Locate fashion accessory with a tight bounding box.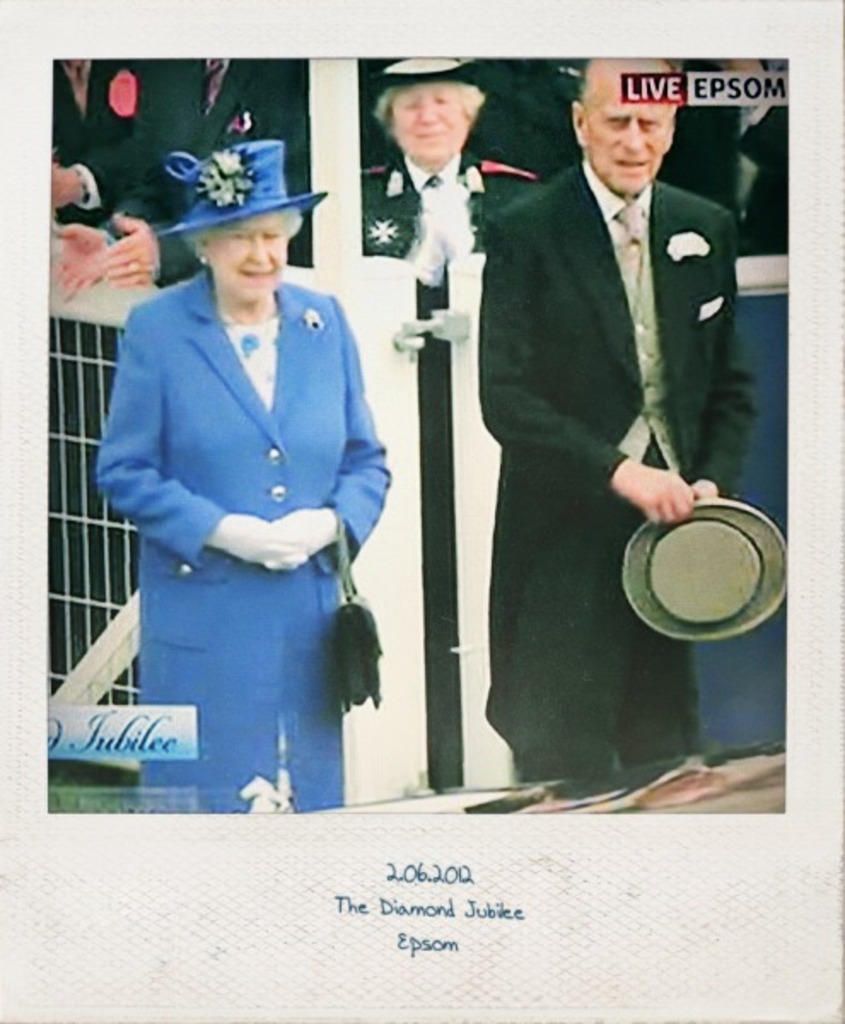
region(270, 505, 340, 572).
